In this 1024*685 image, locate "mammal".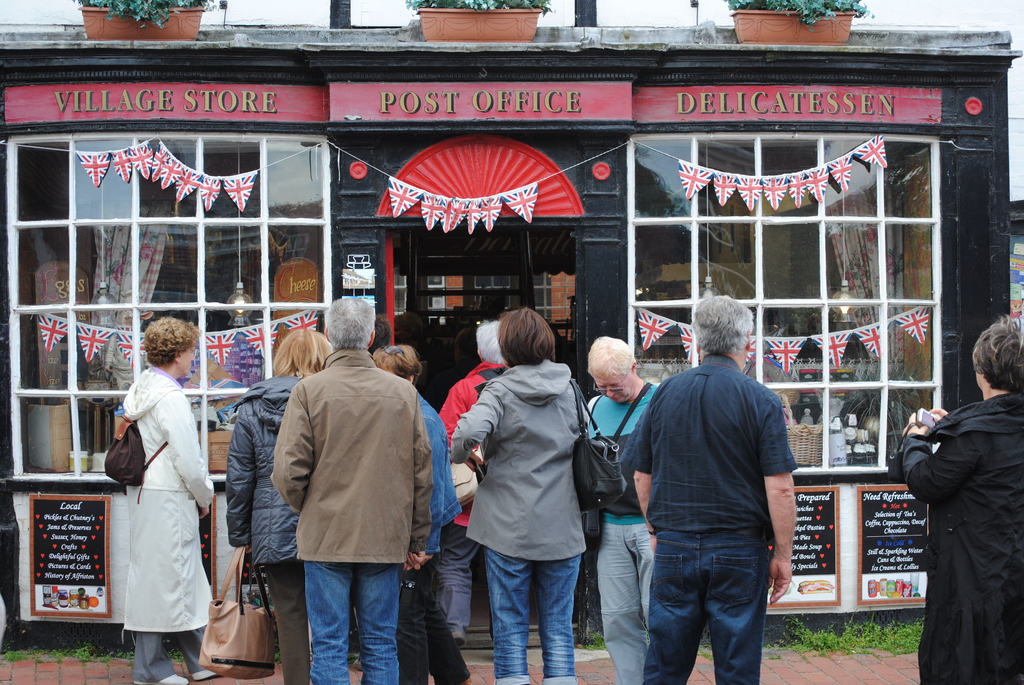
Bounding box: 370,315,392,356.
